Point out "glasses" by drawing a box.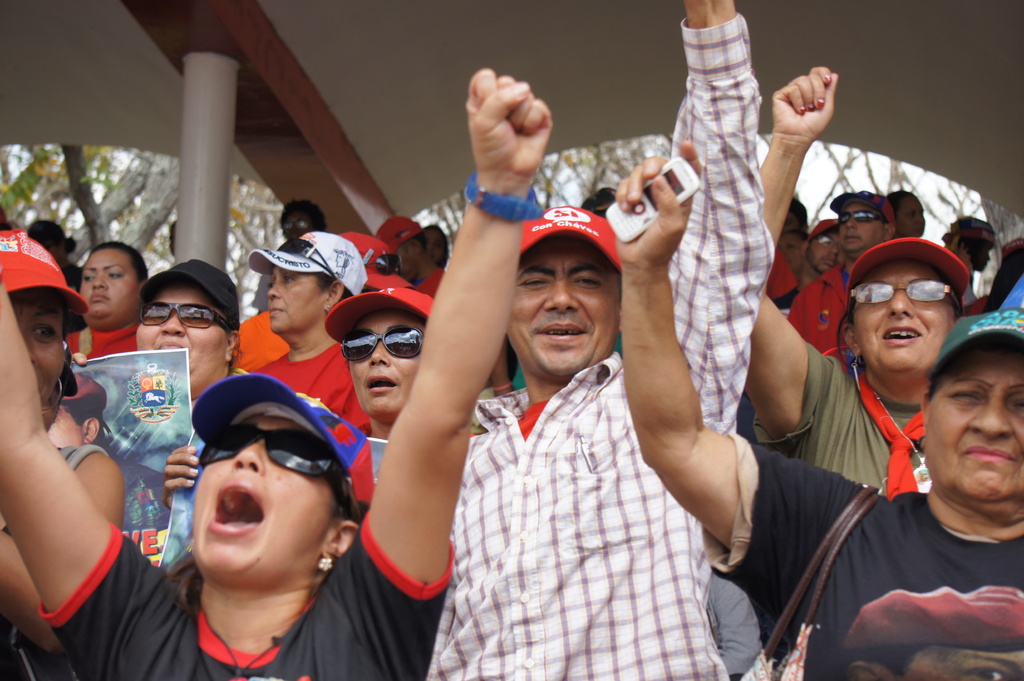
{"left": 271, "top": 233, "right": 339, "bottom": 279}.
